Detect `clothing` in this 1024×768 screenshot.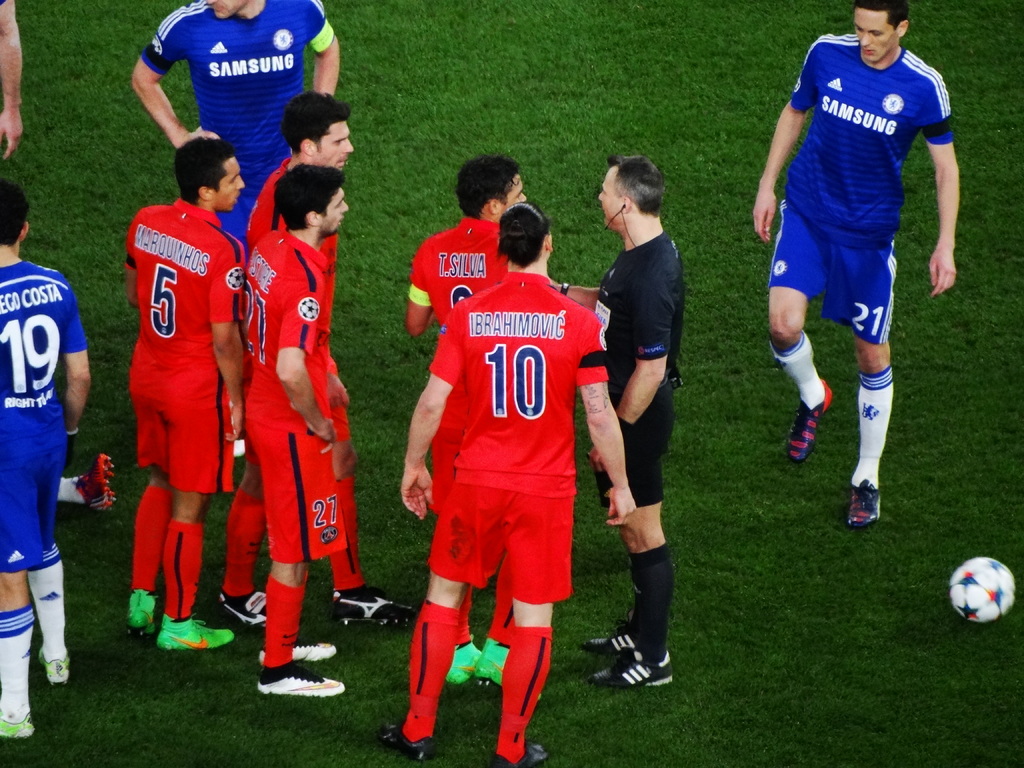
Detection: {"x1": 768, "y1": 28, "x2": 959, "y2": 351}.
